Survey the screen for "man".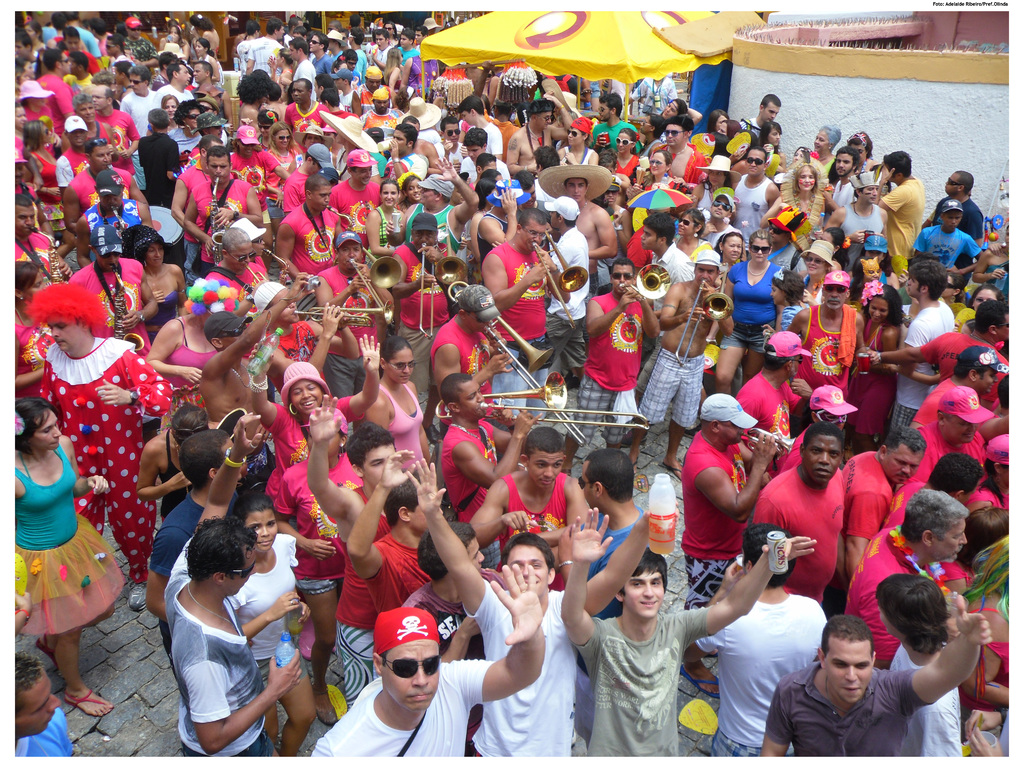
Survey found: [751,417,843,598].
